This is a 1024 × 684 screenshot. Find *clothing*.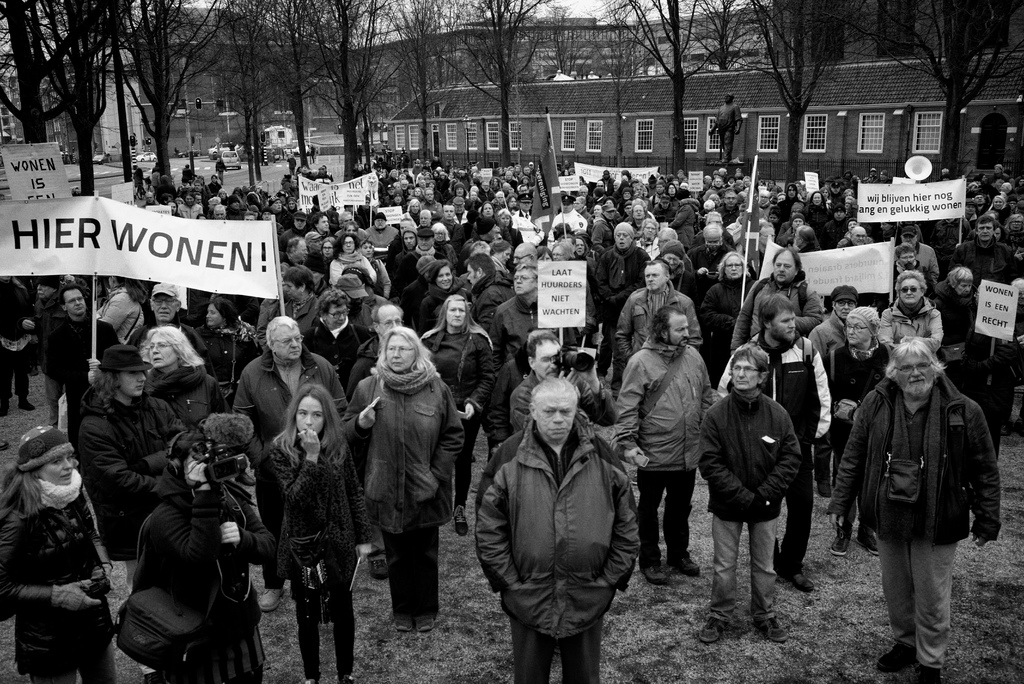
Bounding box: 602/247/646/368.
